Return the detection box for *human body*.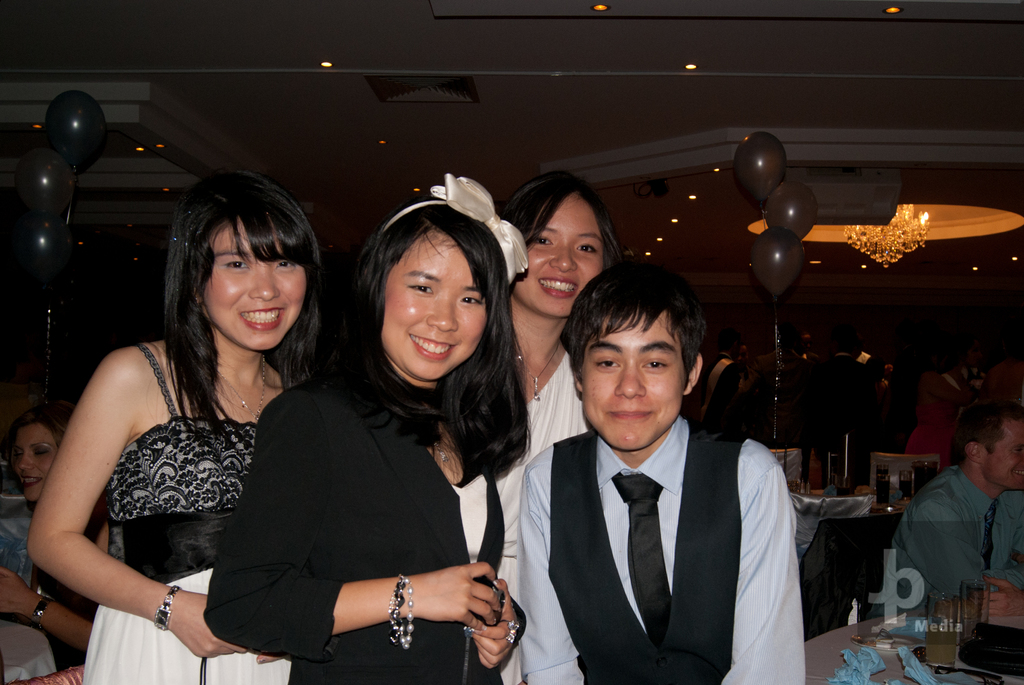
<region>860, 398, 1023, 614</region>.
